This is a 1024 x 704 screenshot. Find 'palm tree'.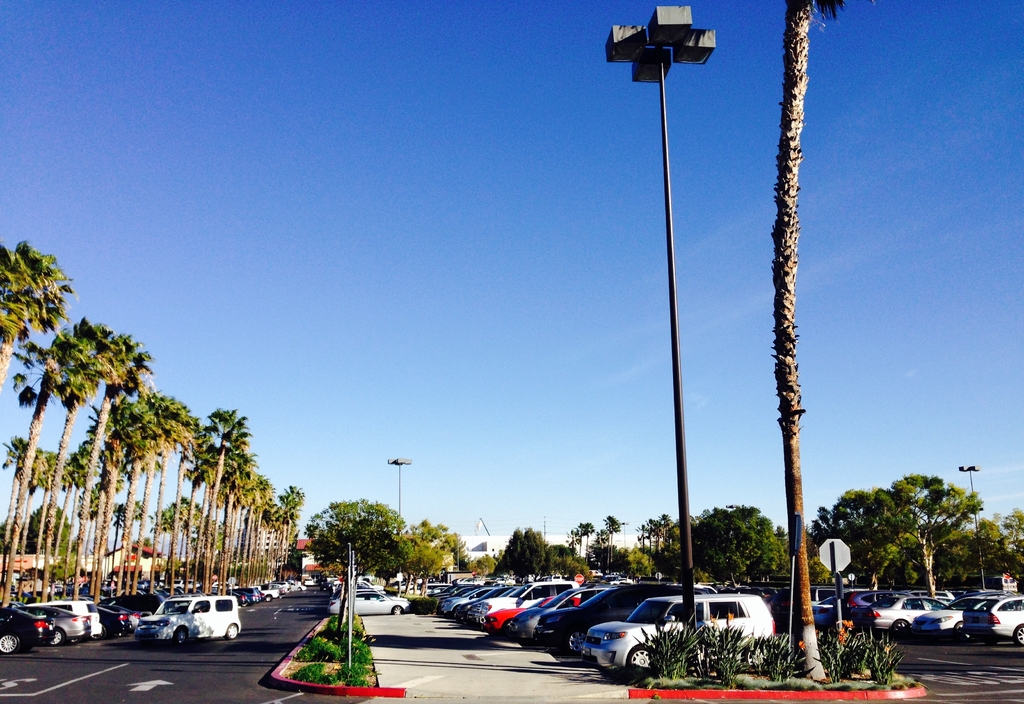
Bounding box: 569, 522, 591, 572.
